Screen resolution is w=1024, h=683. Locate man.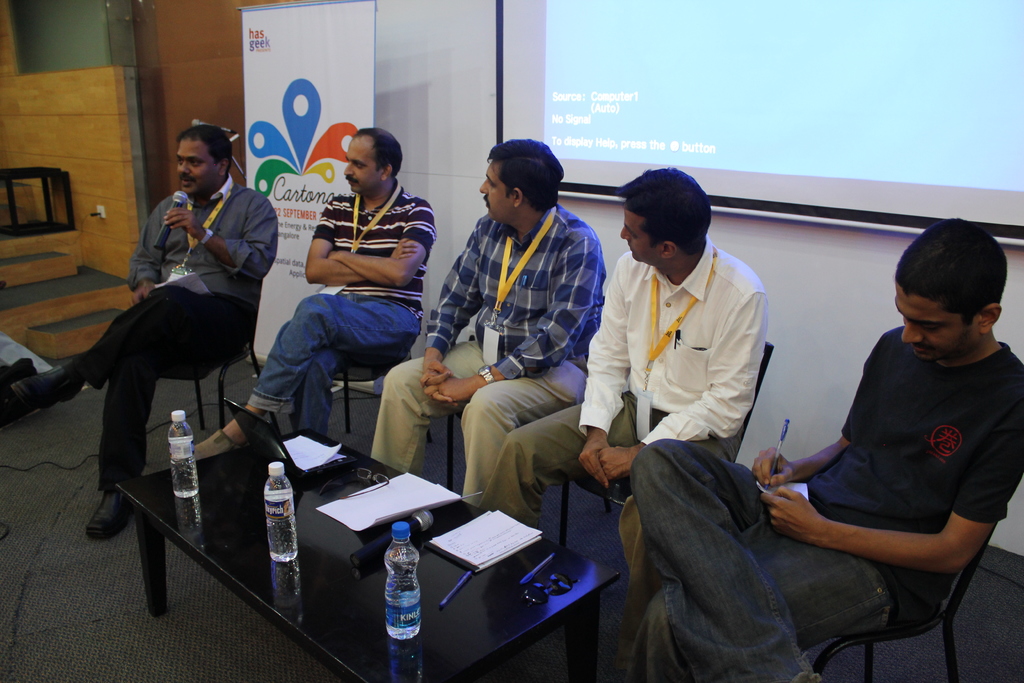
crop(367, 138, 607, 511).
